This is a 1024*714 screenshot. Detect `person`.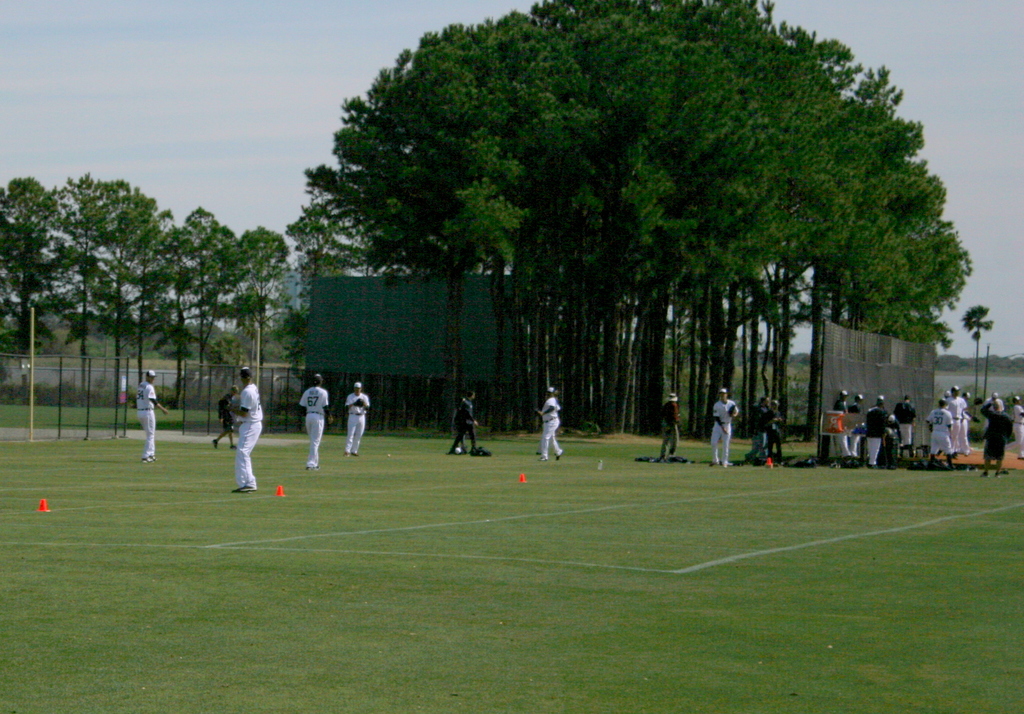
[660,388,676,462].
